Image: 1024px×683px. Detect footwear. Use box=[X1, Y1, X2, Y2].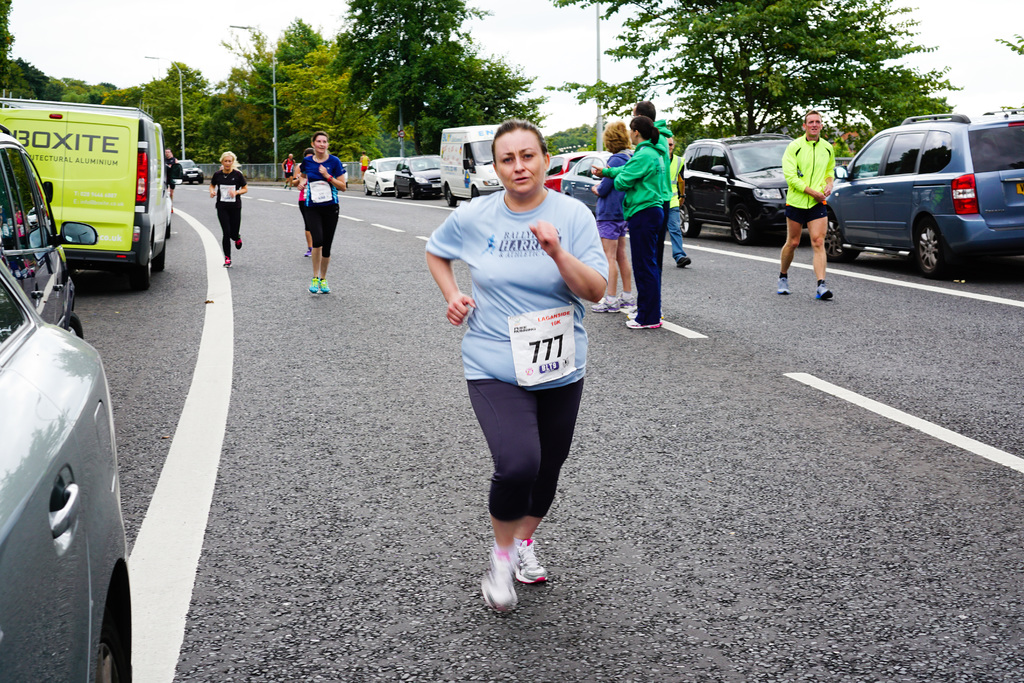
box=[516, 539, 550, 588].
